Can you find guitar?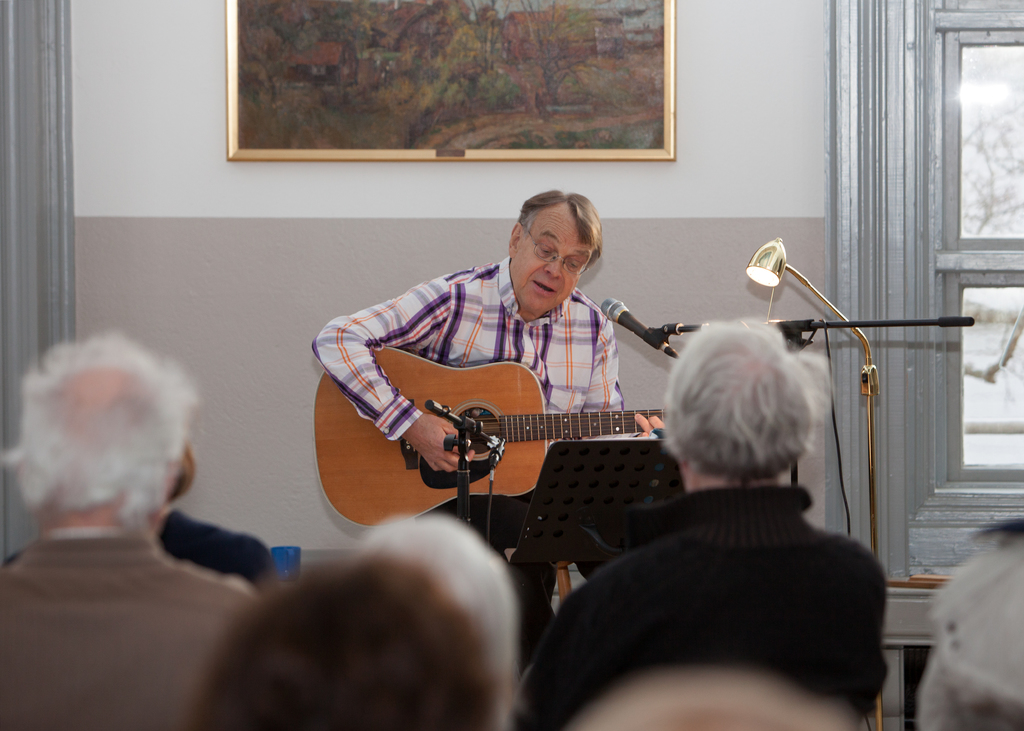
Yes, bounding box: x1=322, y1=310, x2=715, y2=563.
